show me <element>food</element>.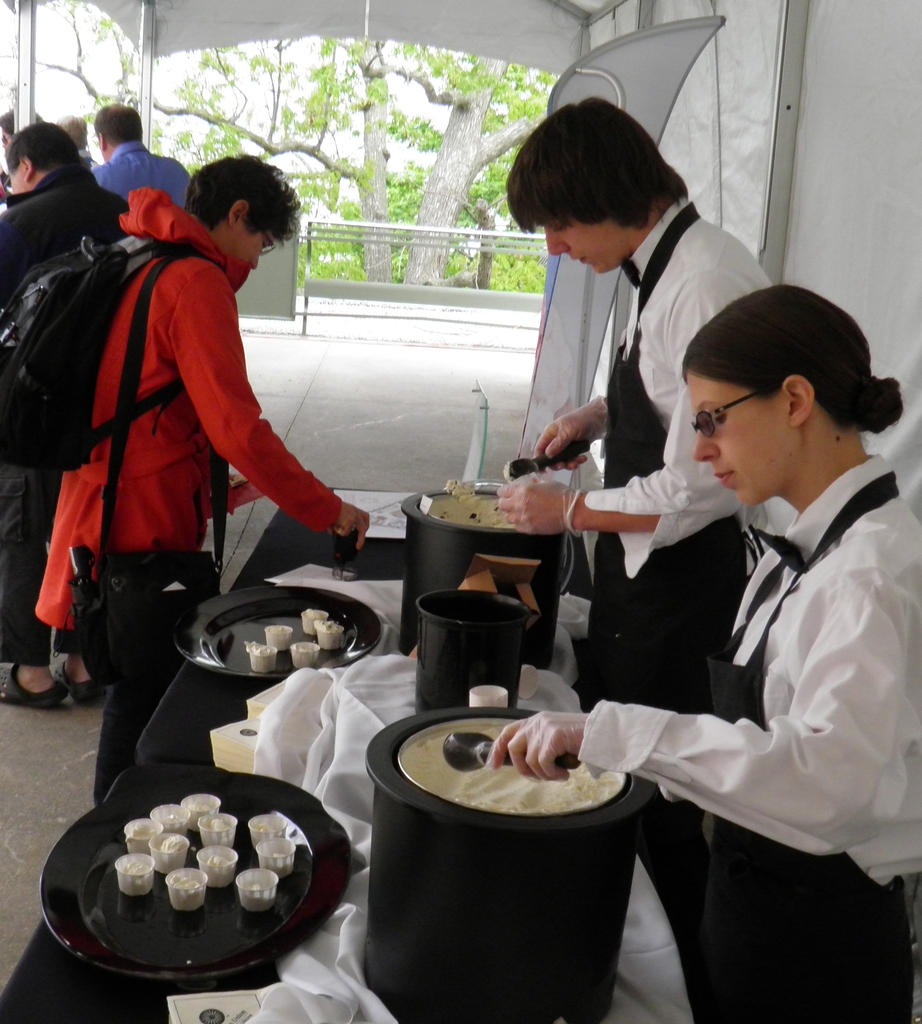
<element>food</element> is here: [left=202, top=815, right=234, bottom=833].
